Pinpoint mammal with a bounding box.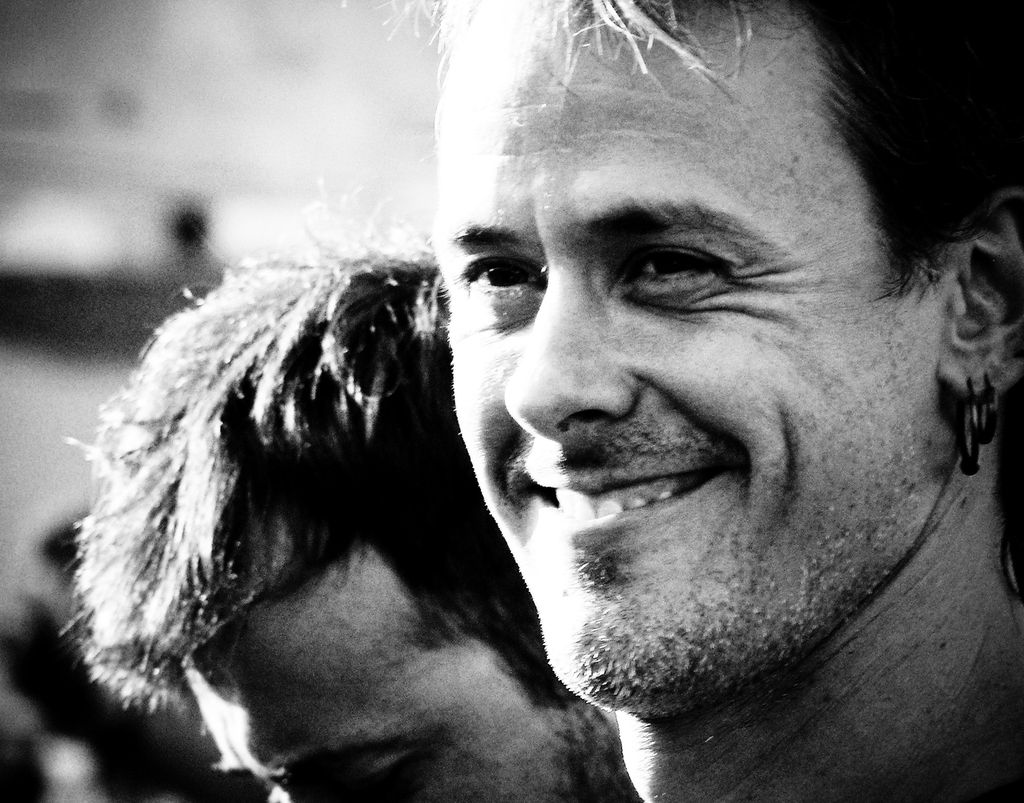
l=337, t=0, r=1023, b=802.
